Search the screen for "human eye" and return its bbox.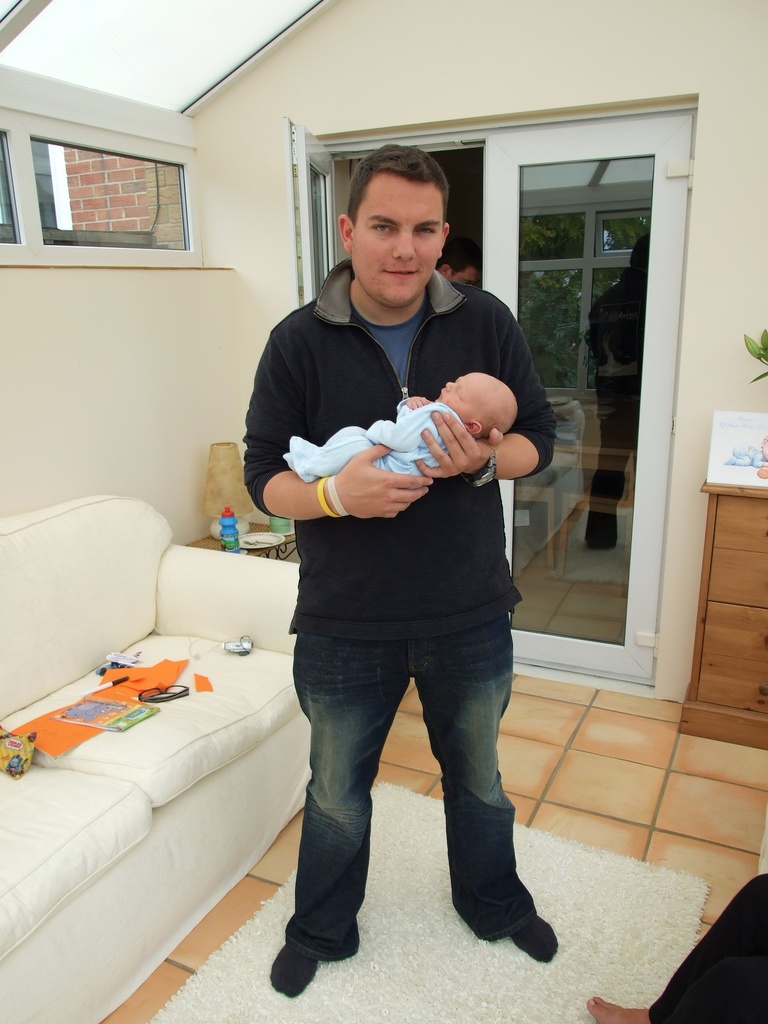
Found: (left=454, top=387, right=461, bottom=394).
